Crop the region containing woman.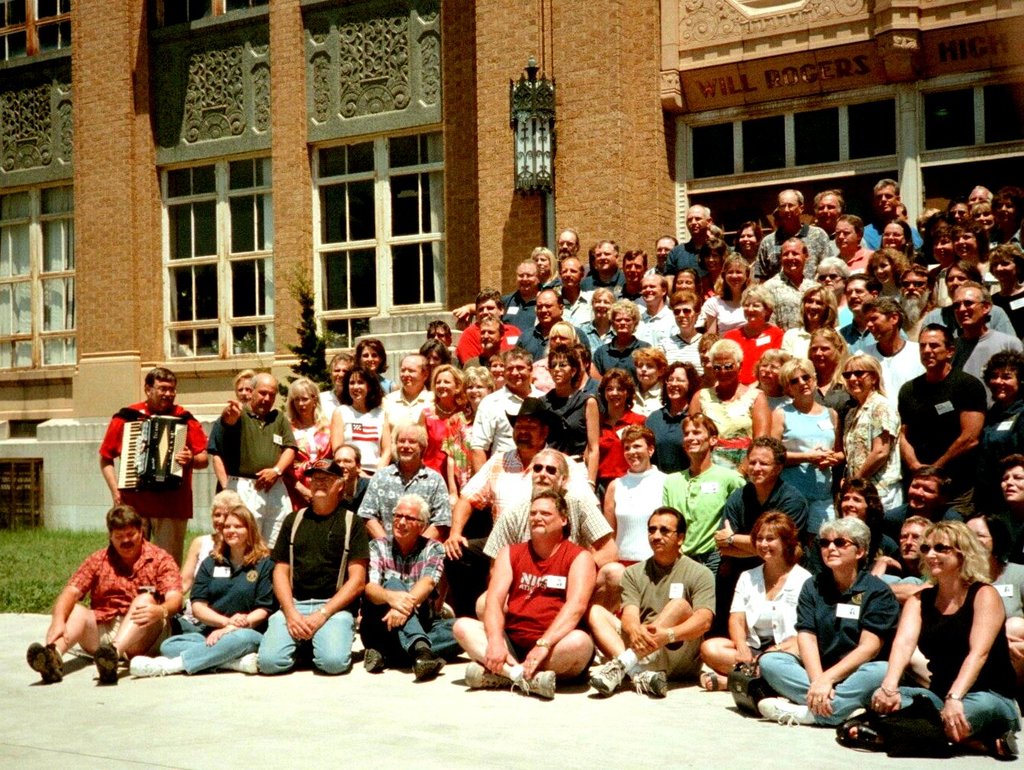
Crop region: (837,348,906,518).
